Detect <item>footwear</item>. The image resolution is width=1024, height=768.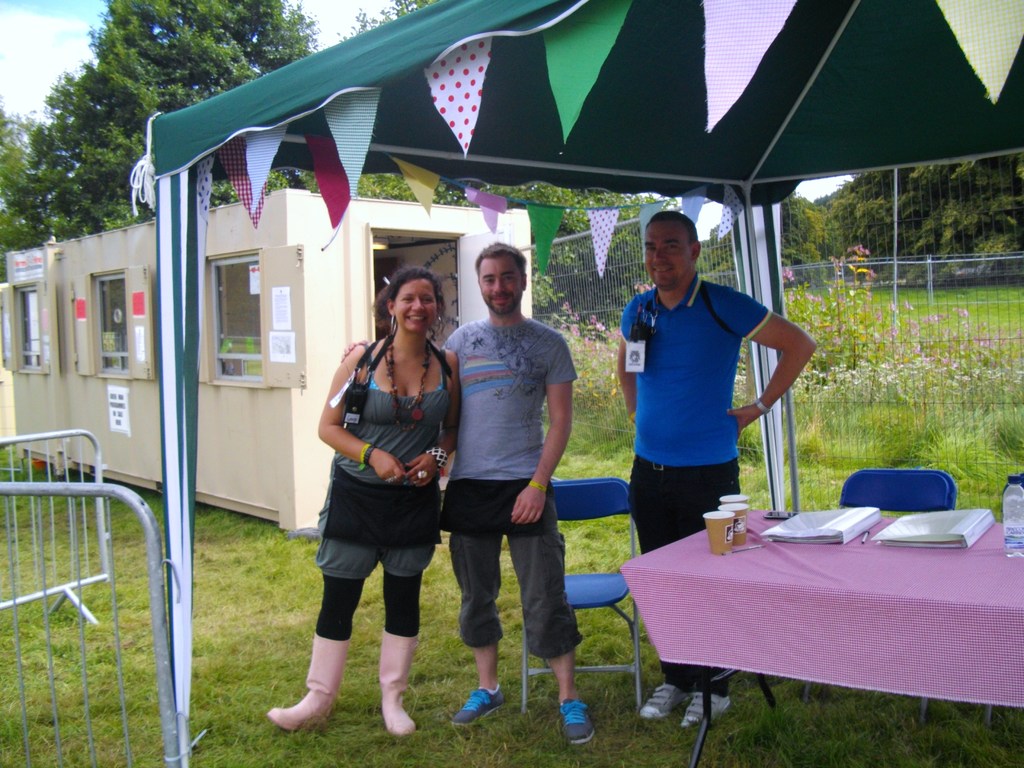
<bbox>558, 698, 595, 745</bbox>.
